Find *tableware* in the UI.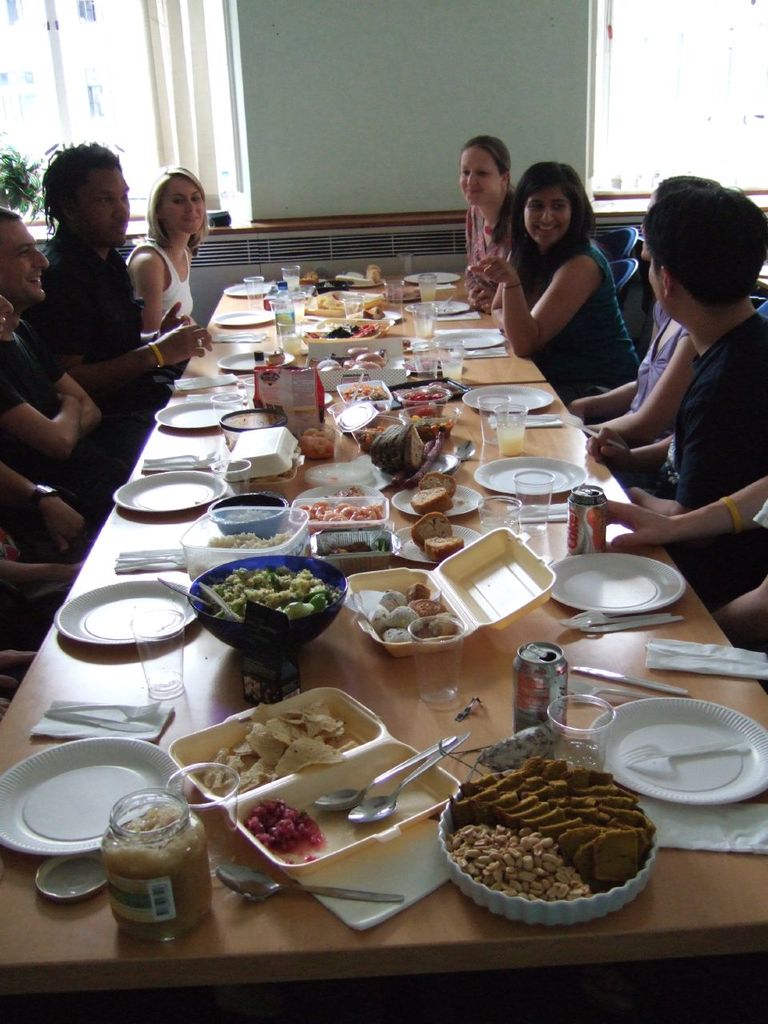
UI element at [x1=478, y1=390, x2=509, y2=446].
